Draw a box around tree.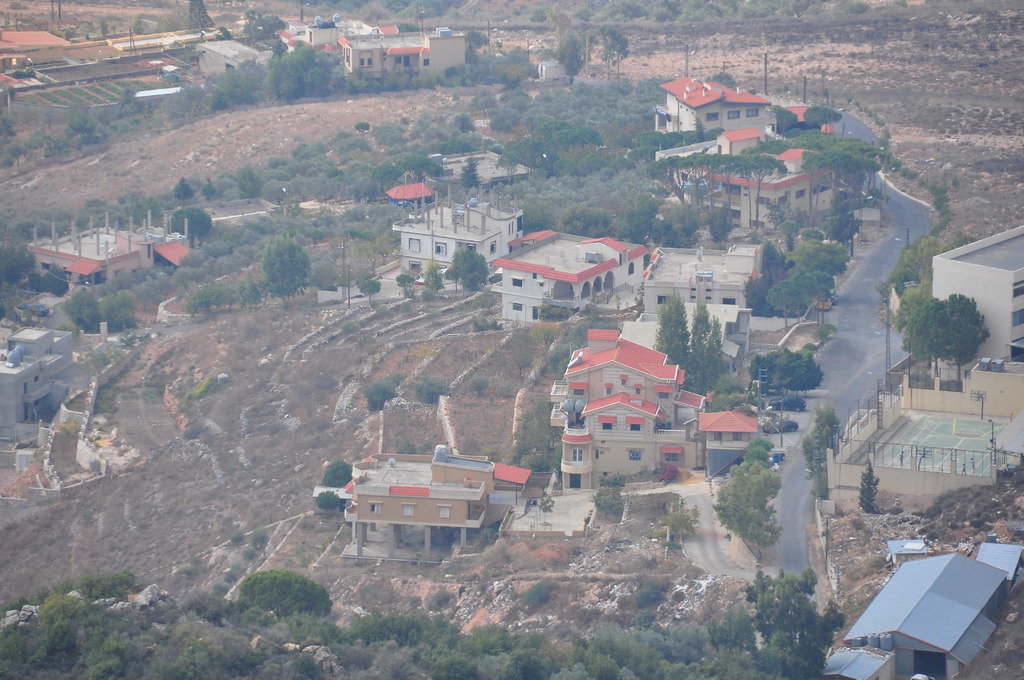
<box>740,568,851,679</box>.
